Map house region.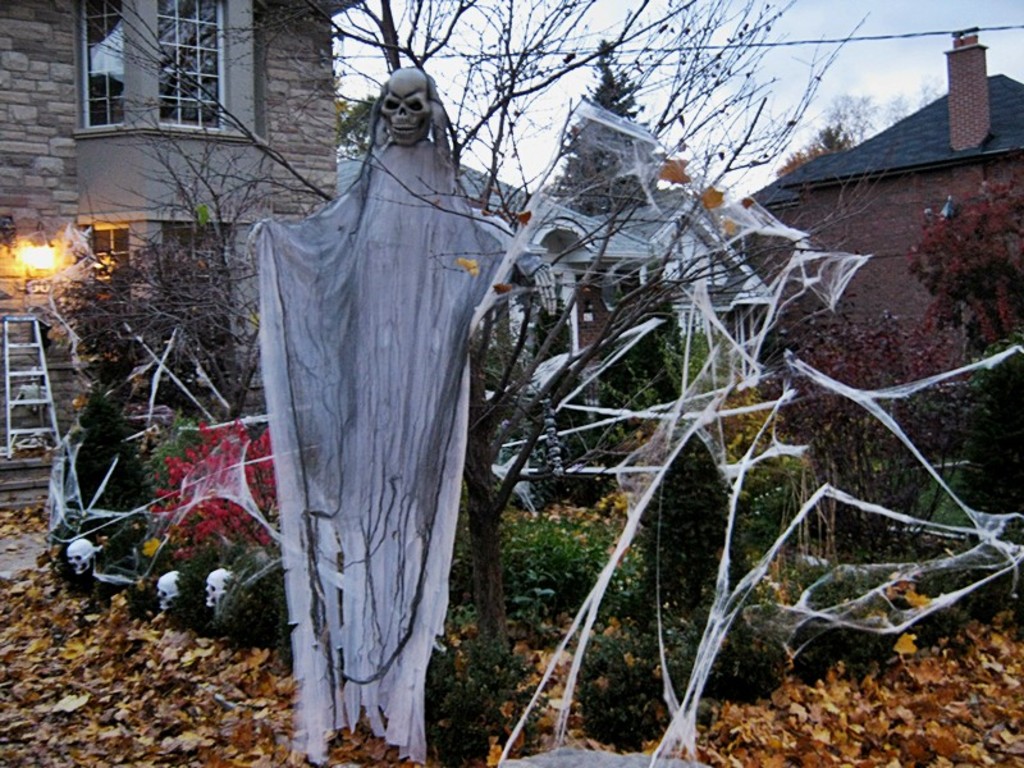
Mapped to {"left": 0, "top": 0, "right": 367, "bottom": 507}.
